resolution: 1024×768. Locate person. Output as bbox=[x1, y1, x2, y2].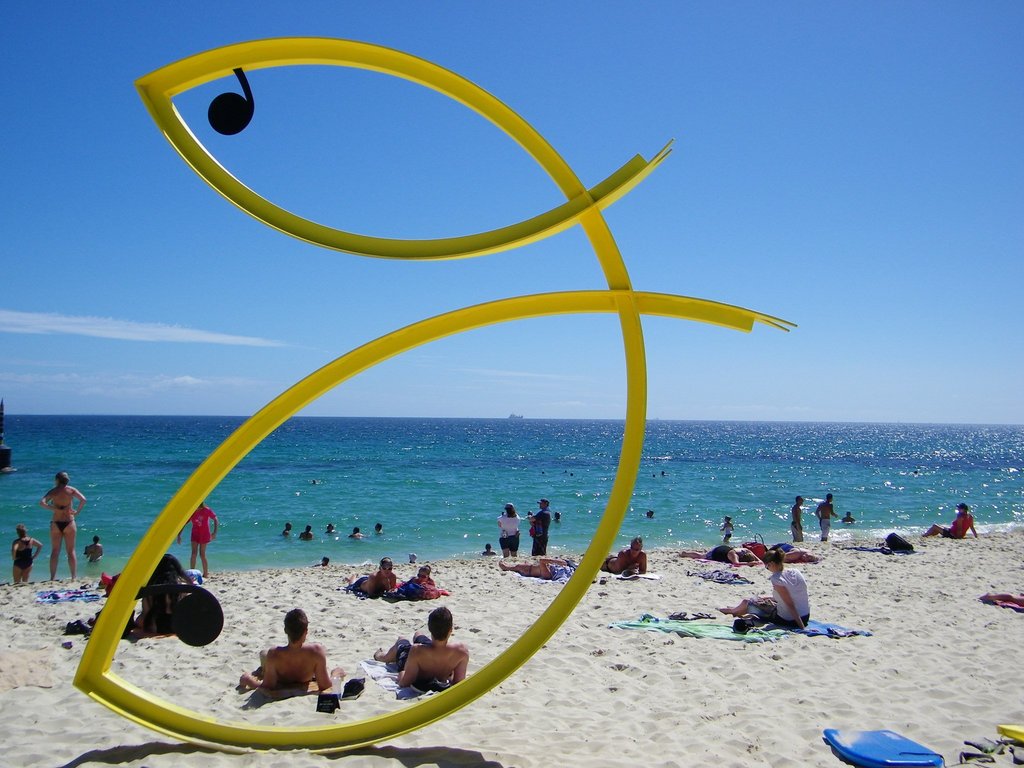
bbox=[13, 525, 39, 586].
